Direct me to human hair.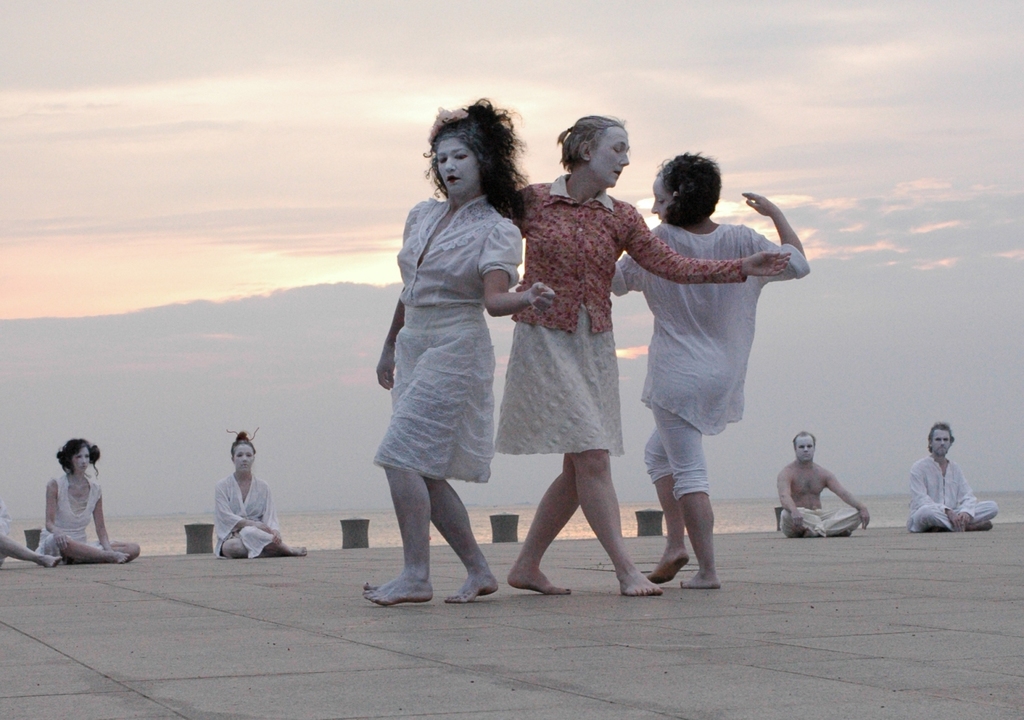
Direction: select_region(53, 436, 100, 478).
